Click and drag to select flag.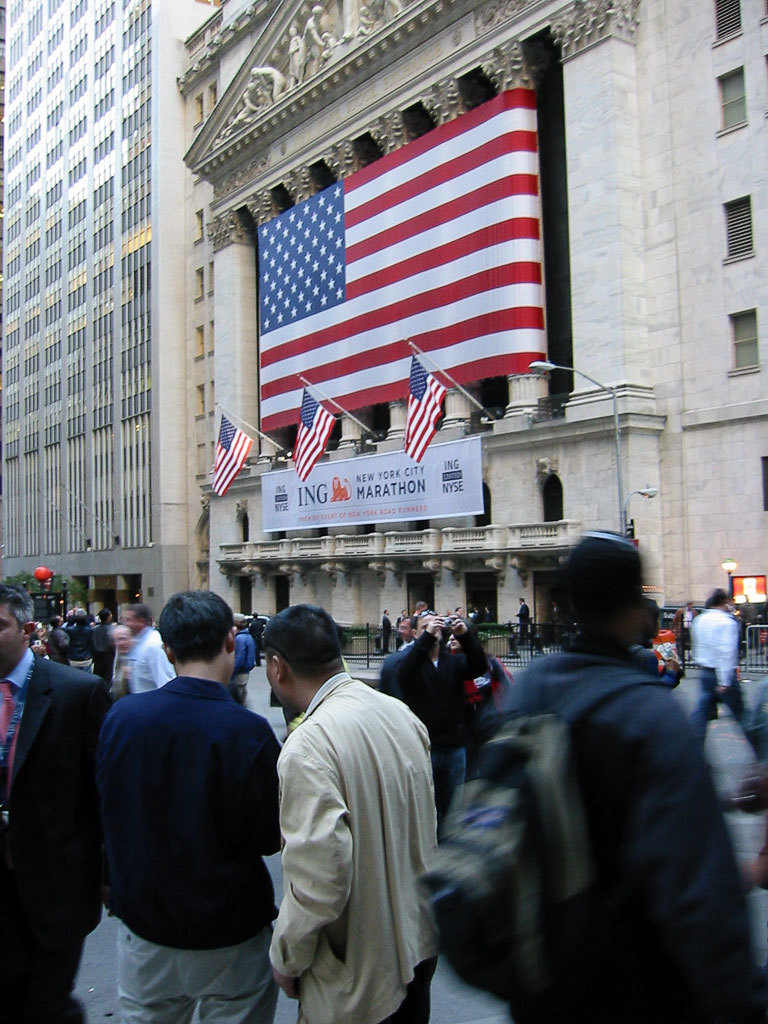
Selection: locate(236, 68, 570, 428).
